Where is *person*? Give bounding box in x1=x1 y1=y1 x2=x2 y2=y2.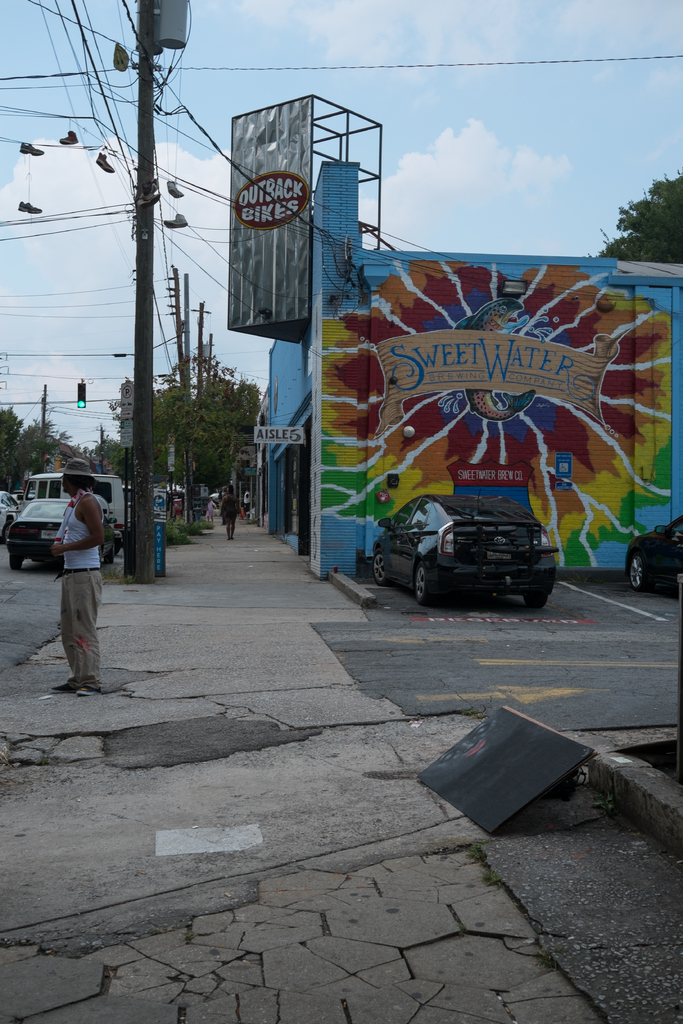
x1=28 y1=446 x2=113 y2=688.
